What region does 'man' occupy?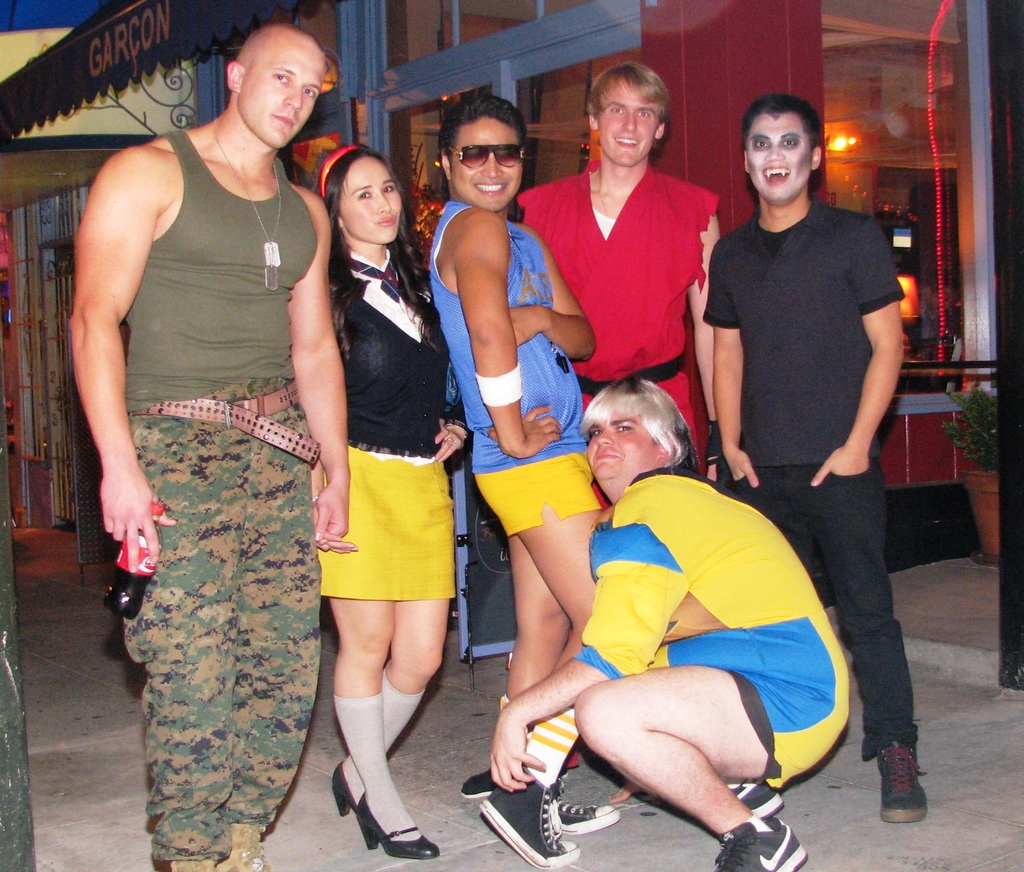
<region>687, 67, 936, 757</region>.
